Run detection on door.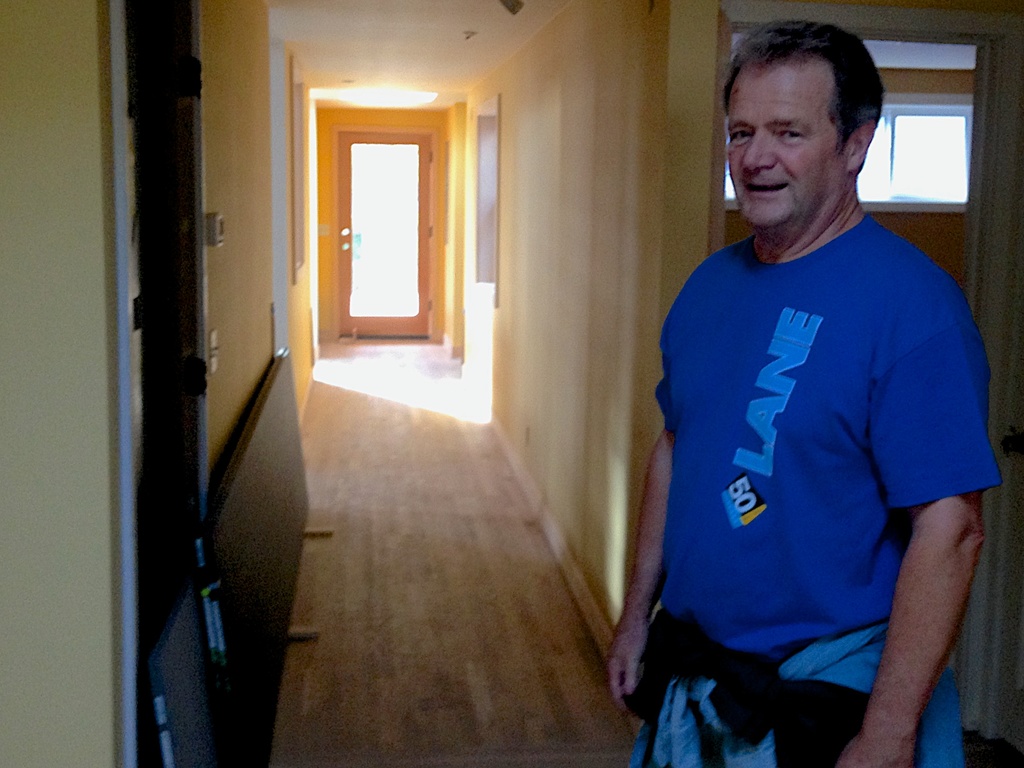
Result: (325, 82, 455, 357).
